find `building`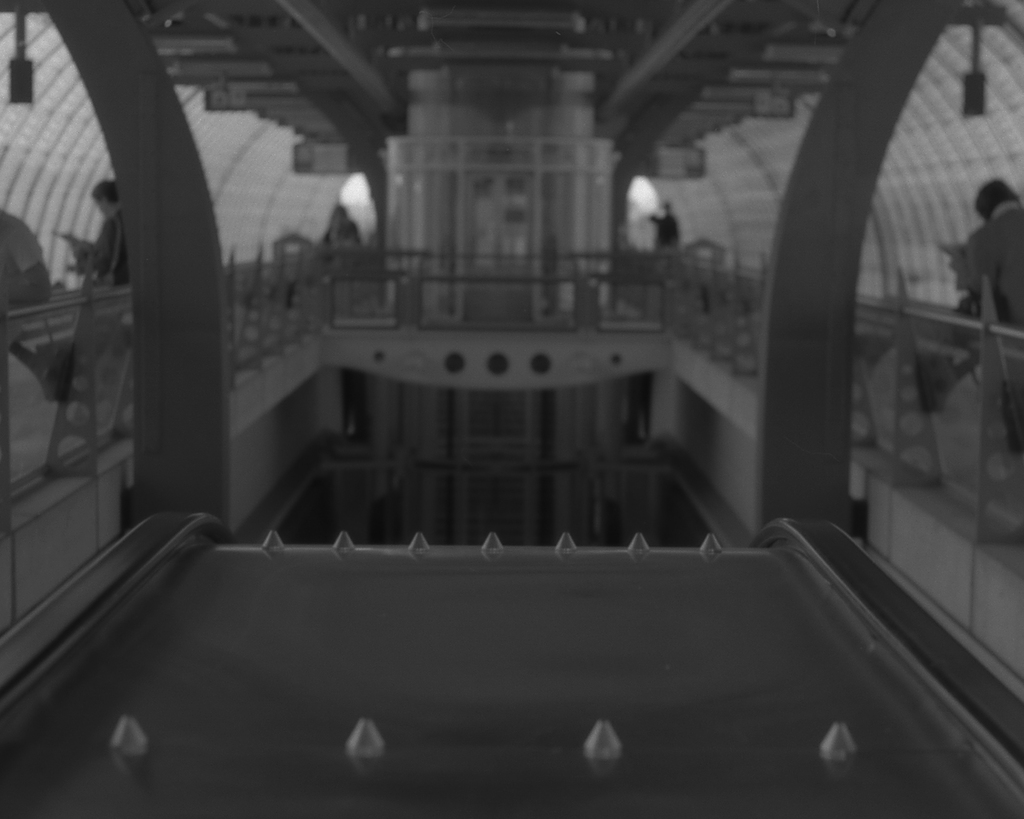
<box>0,0,1023,818</box>
